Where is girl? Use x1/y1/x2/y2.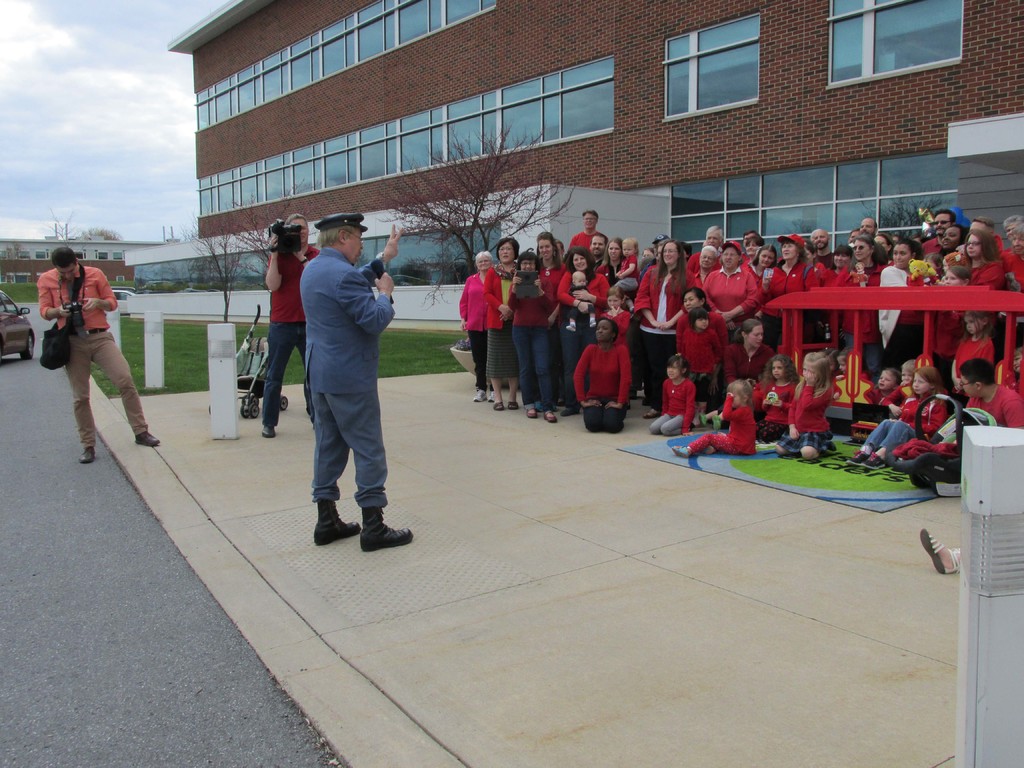
774/352/836/462.
